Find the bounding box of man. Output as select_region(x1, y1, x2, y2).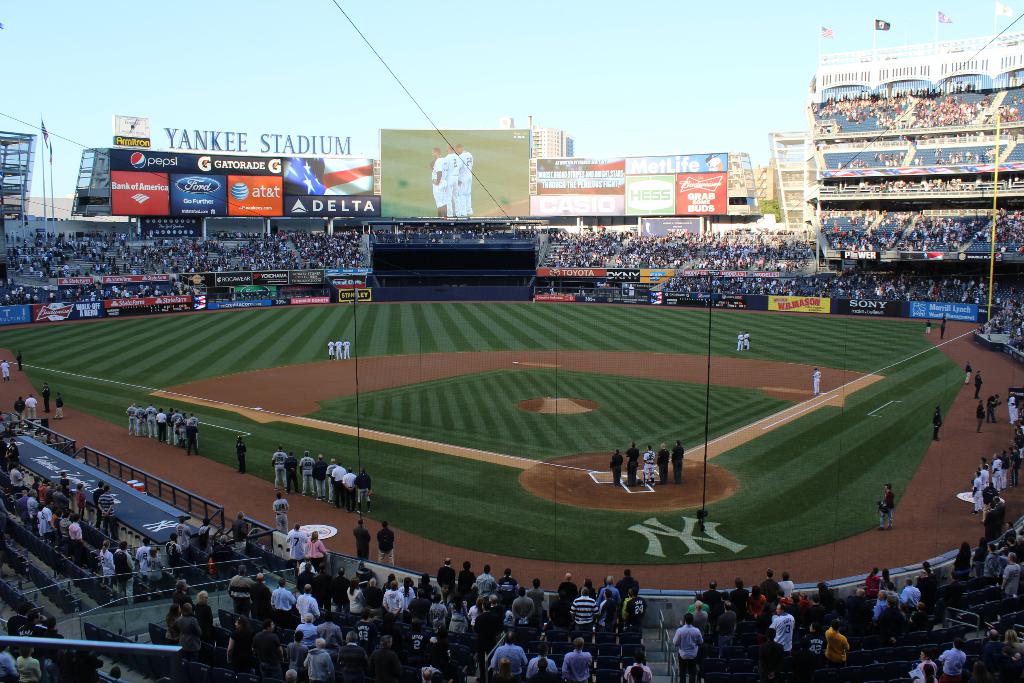
select_region(618, 652, 655, 682).
